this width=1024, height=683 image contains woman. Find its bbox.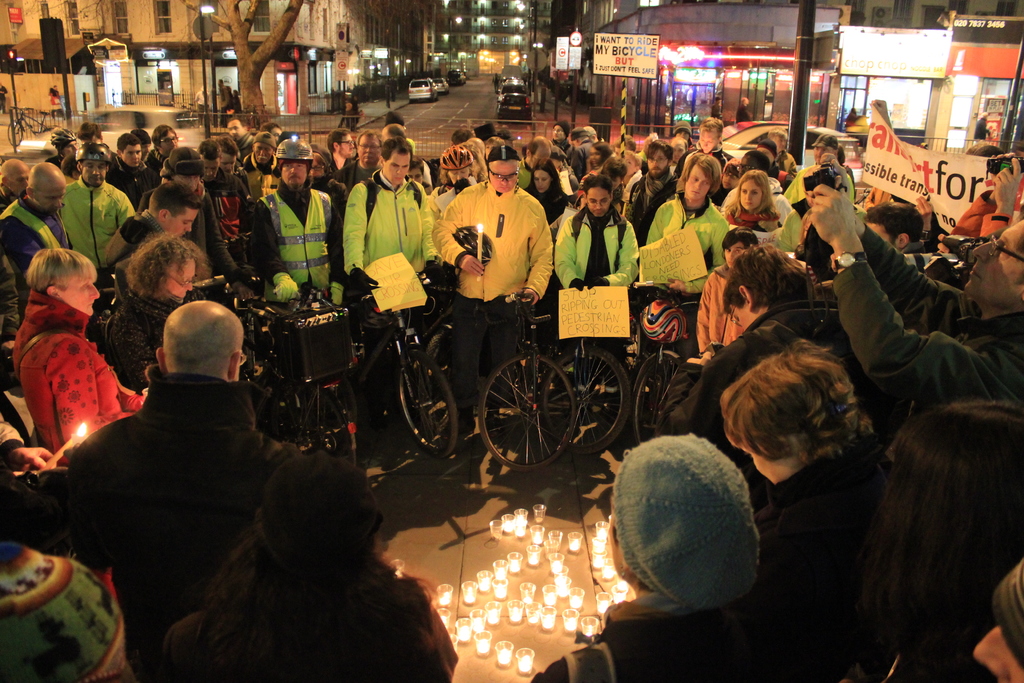
BBox(526, 158, 576, 231).
